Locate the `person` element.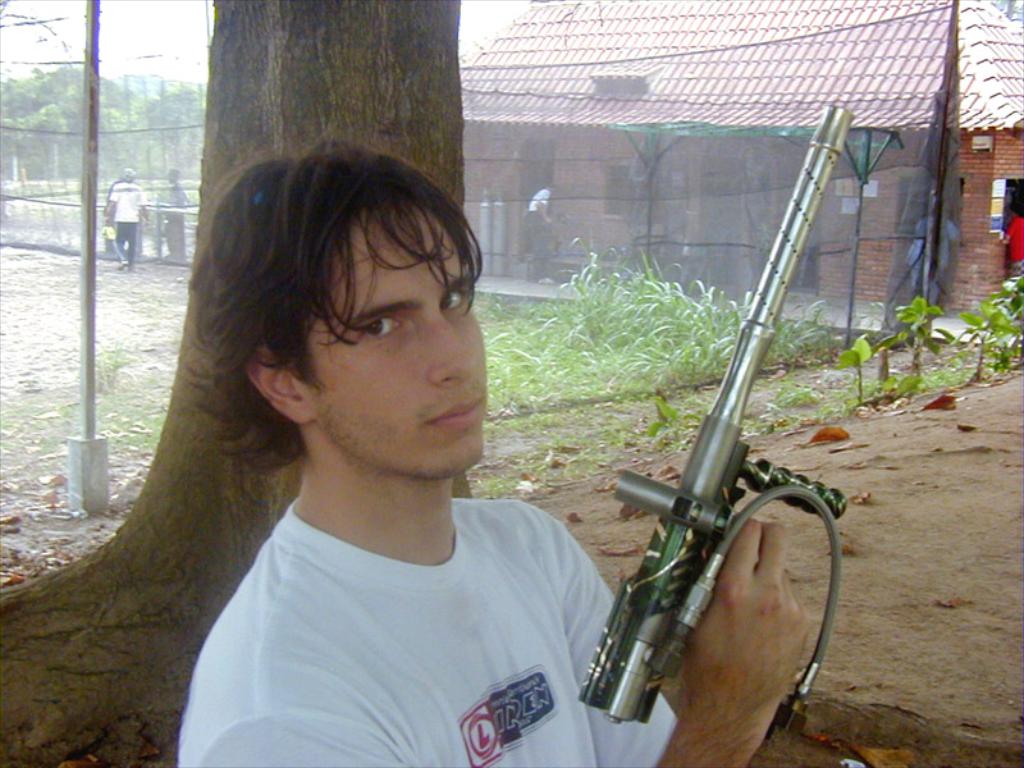
Element bbox: <bbox>105, 168, 150, 274</bbox>.
